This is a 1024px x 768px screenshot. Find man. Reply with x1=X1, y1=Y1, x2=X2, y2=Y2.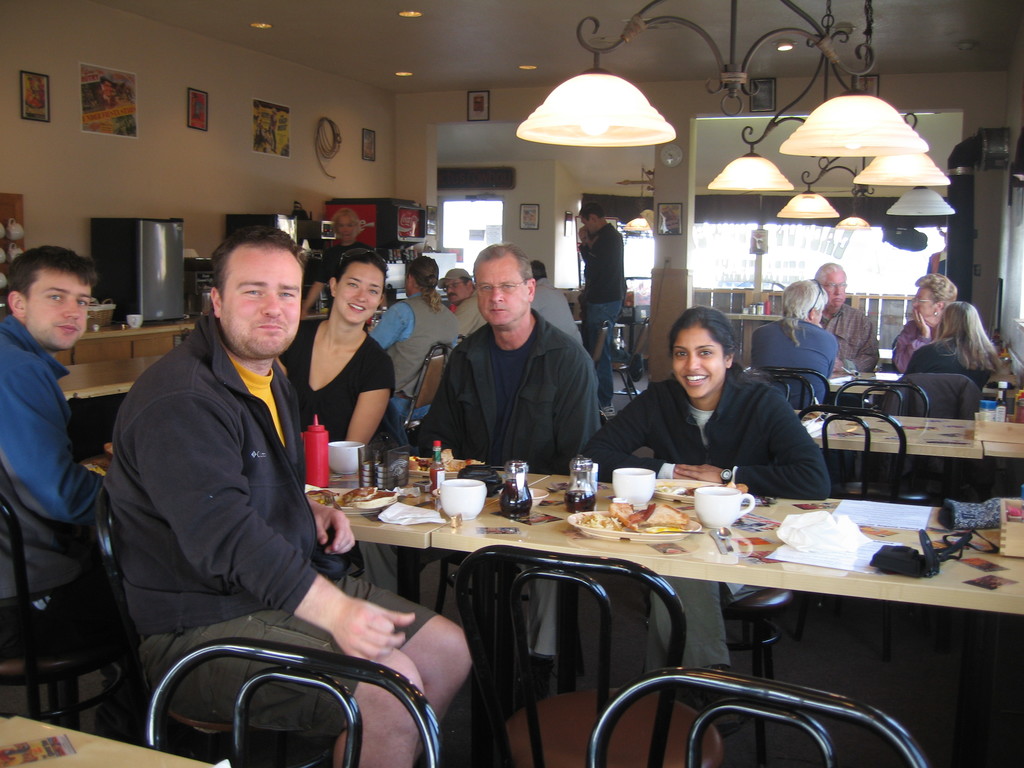
x1=568, y1=201, x2=631, y2=407.
